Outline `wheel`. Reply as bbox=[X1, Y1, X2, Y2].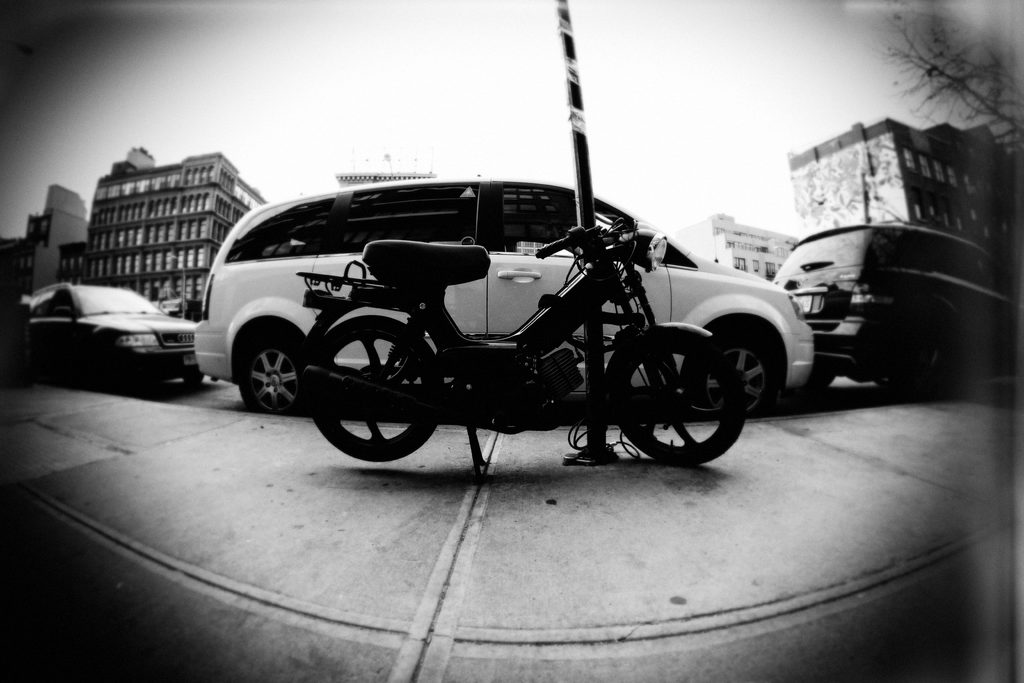
bbox=[236, 327, 306, 418].
